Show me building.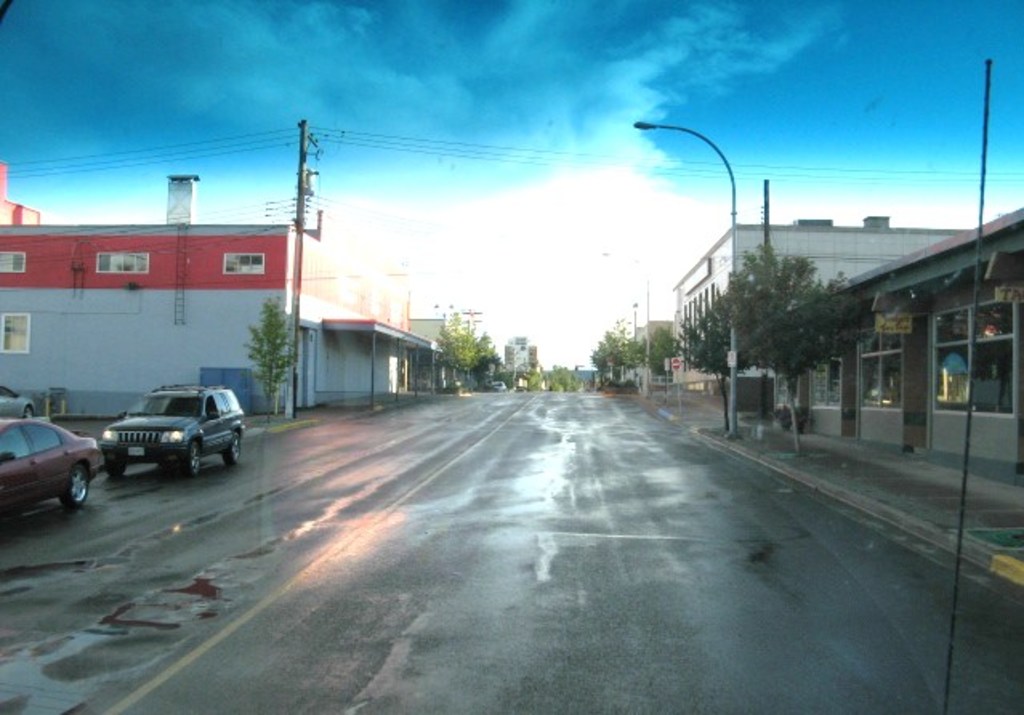
building is here: locate(670, 215, 966, 404).
